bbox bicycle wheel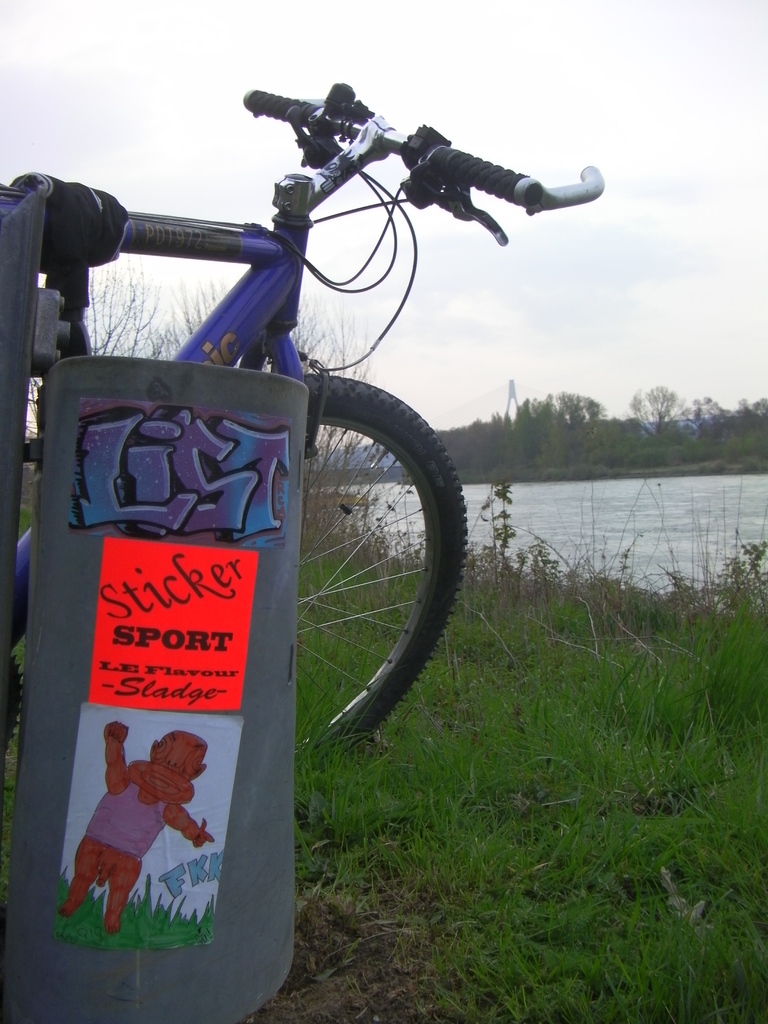
<region>280, 347, 453, 768</region>
